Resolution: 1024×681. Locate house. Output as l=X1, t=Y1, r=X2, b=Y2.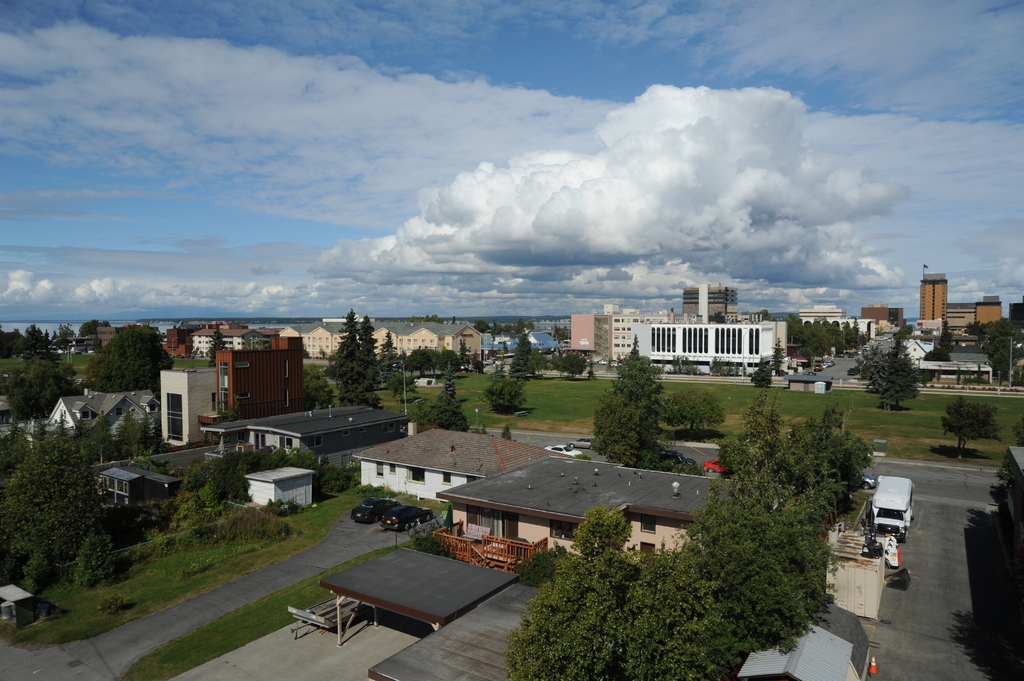
l=918, t=271, r=944, b=344.
